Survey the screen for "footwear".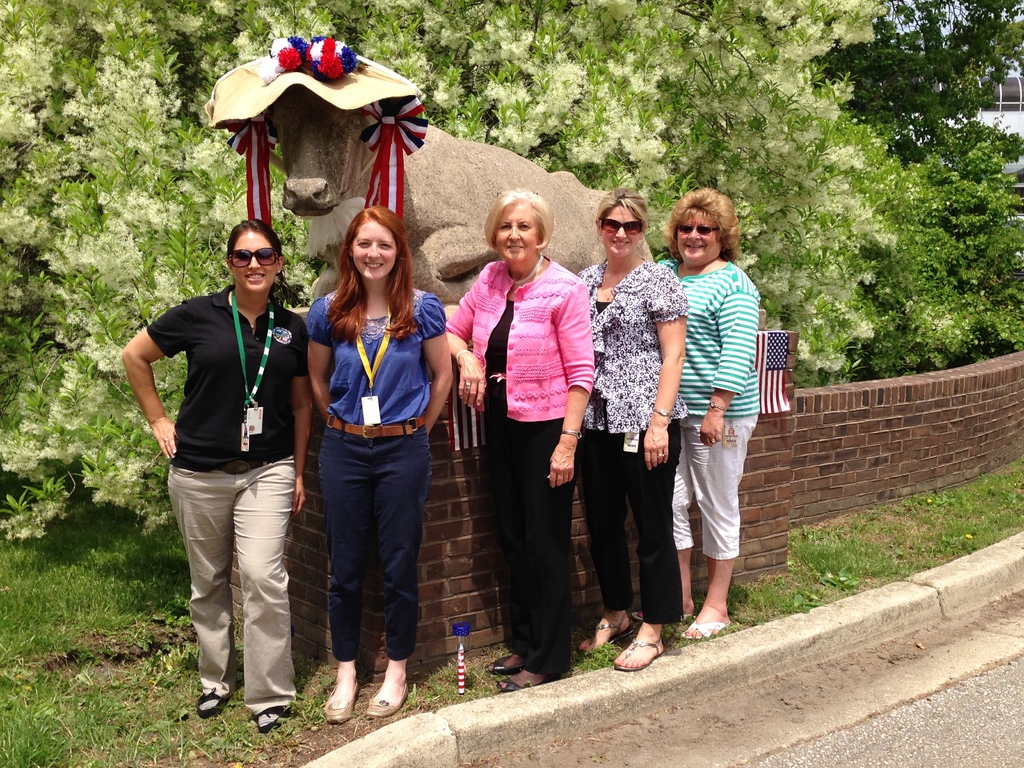
Survey found: BBox(368, 671, 409, 719).
